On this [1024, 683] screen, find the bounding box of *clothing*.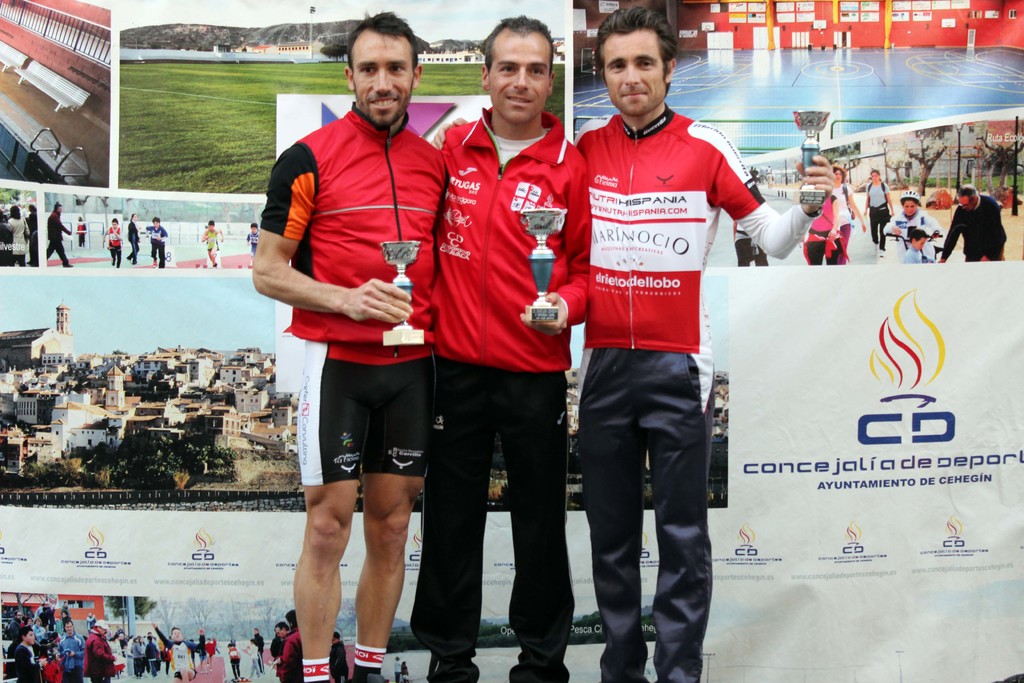
Bounding box: detection(45, 210, 71, 268).
